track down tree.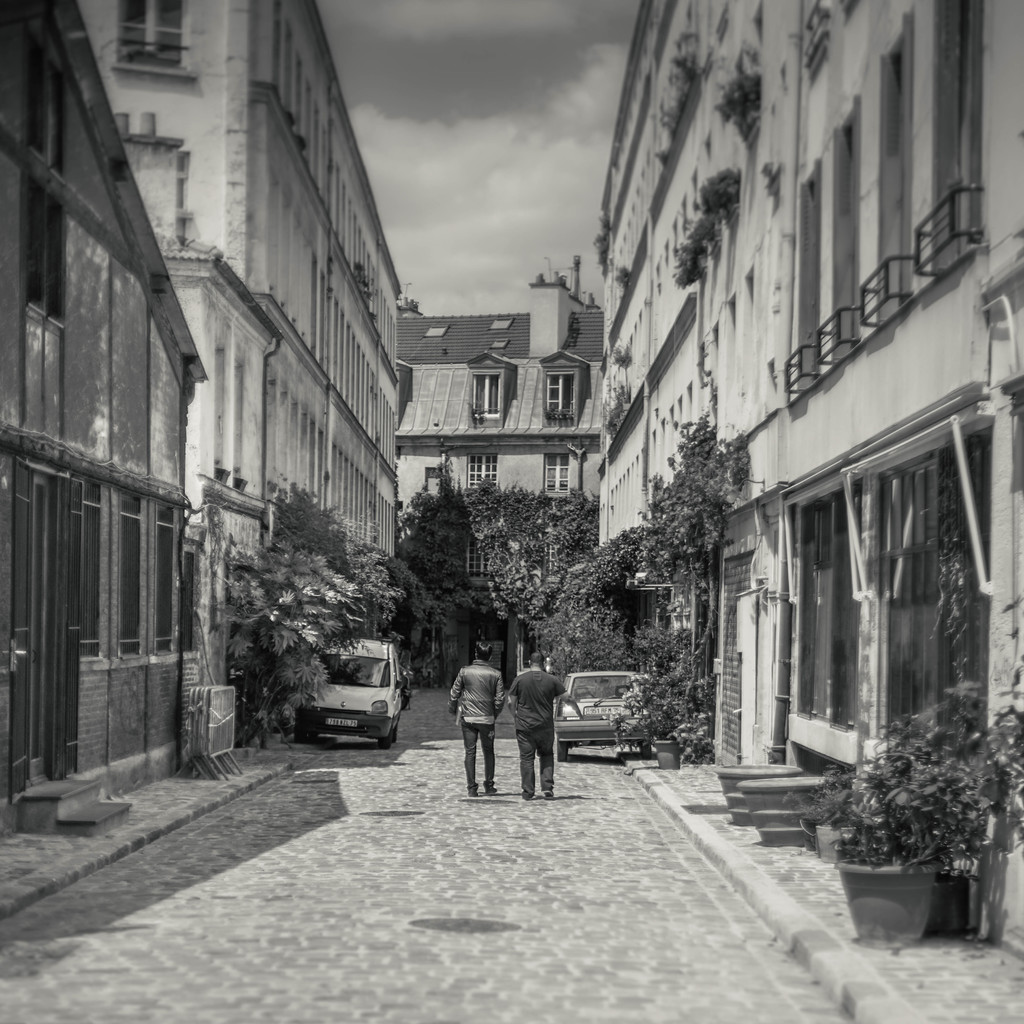
Tracked to bbox(379, 474, 483, 686).
